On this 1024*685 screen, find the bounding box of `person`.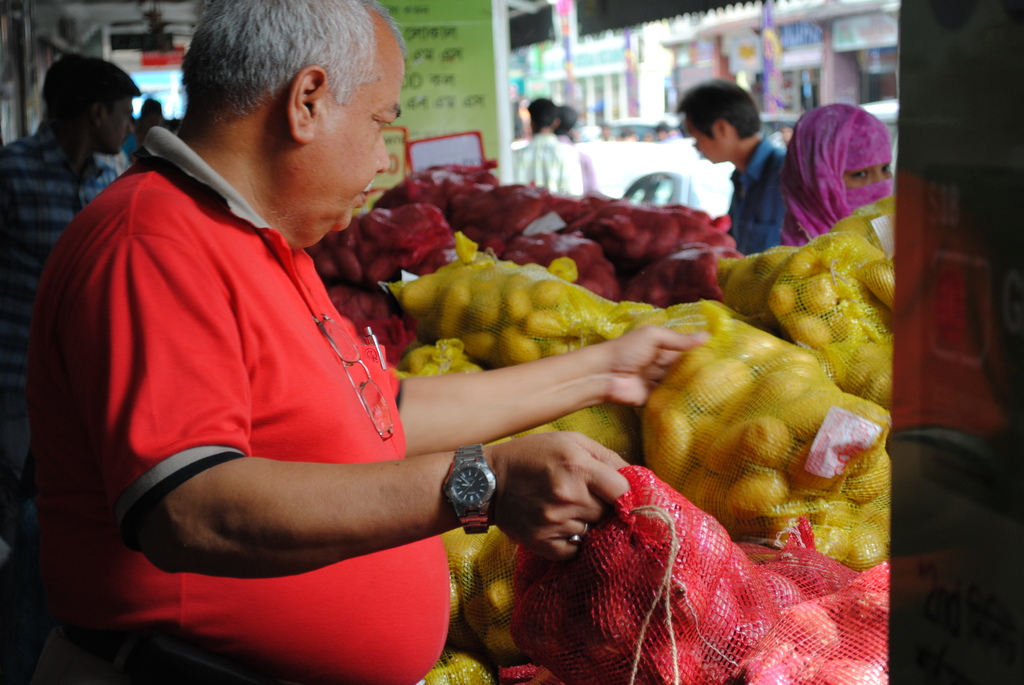
Bounding box: [132,81,191,159].
